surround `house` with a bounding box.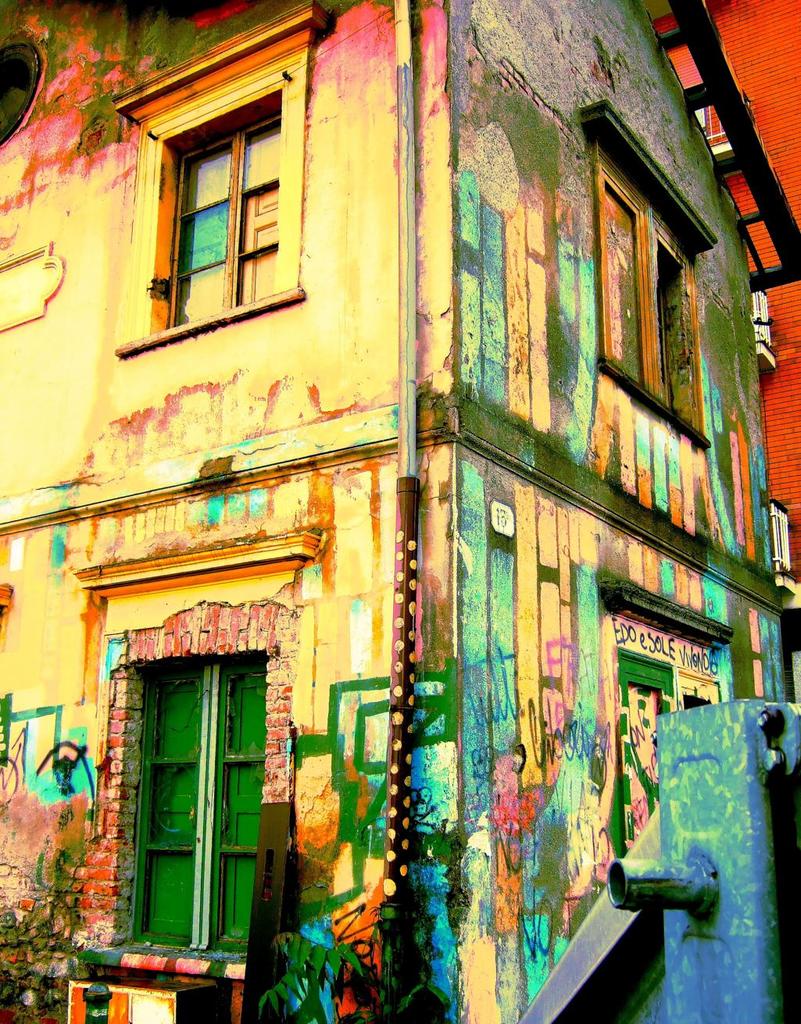
crop(0, 0, 800, 1023).
